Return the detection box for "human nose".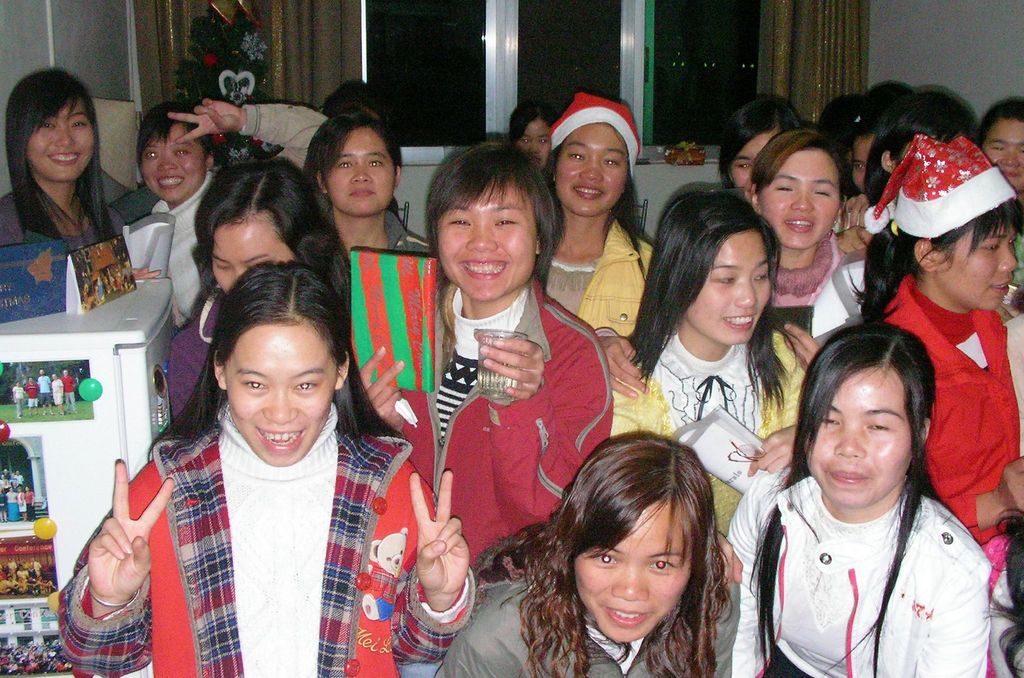
l=1002, t=149, r=1016, b=164.
